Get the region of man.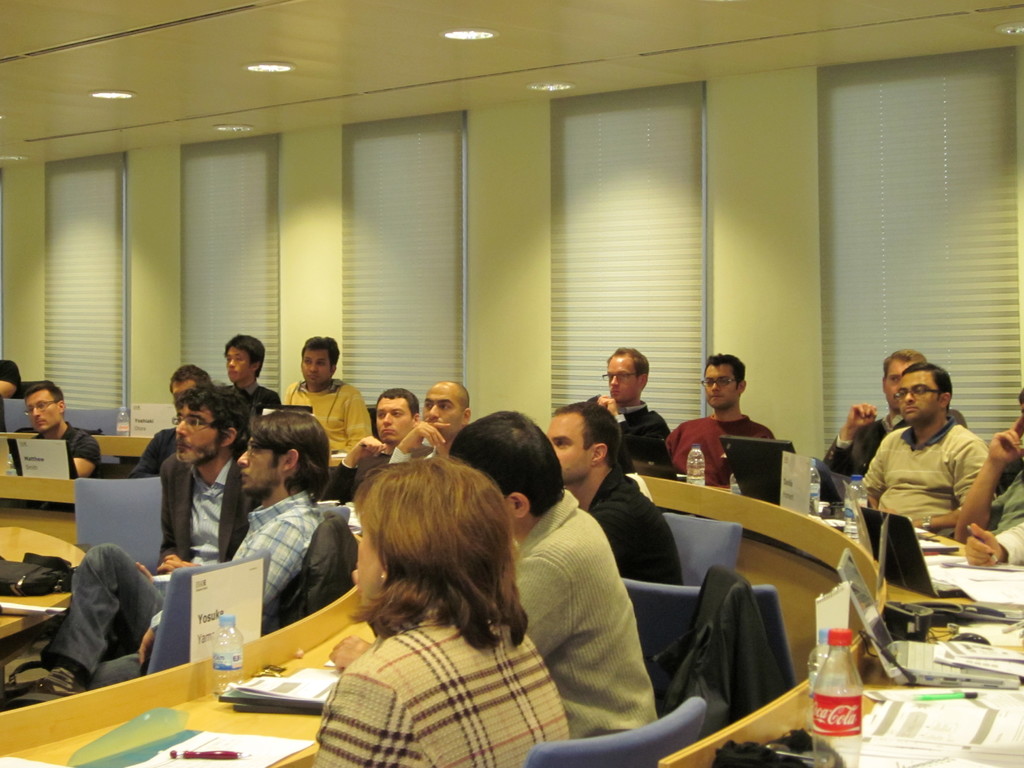
[x1=814, y1=346, x2=968, y2=474].
